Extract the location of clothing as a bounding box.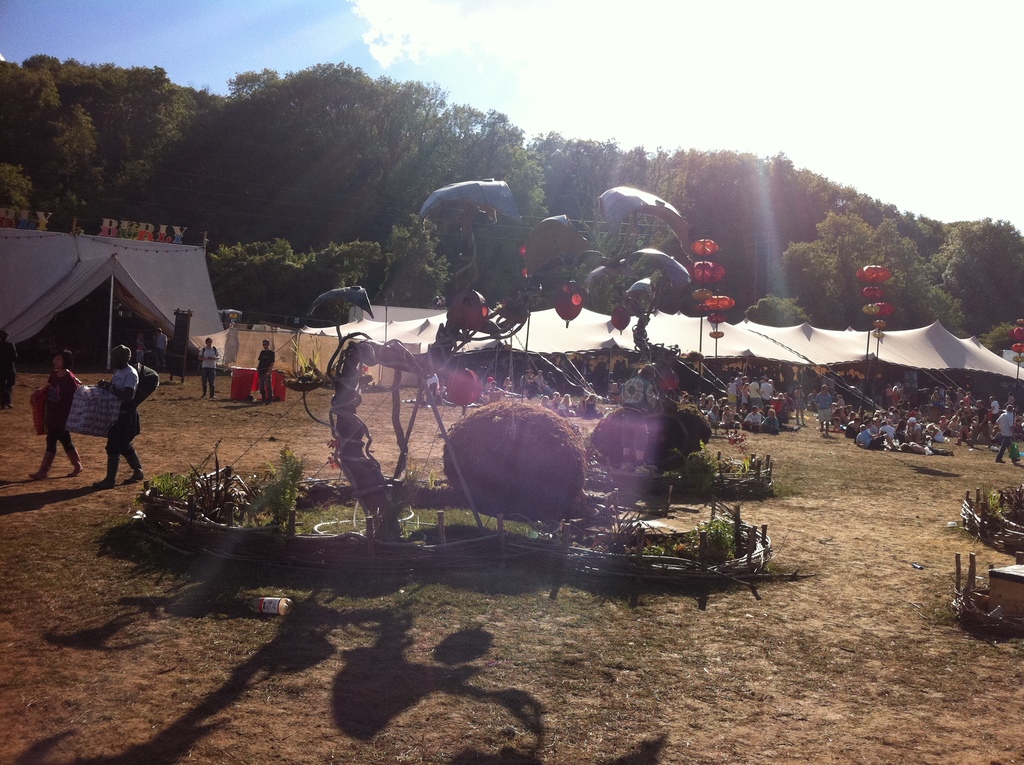
[x1=150, y1=330, x2=170, y2=373].
